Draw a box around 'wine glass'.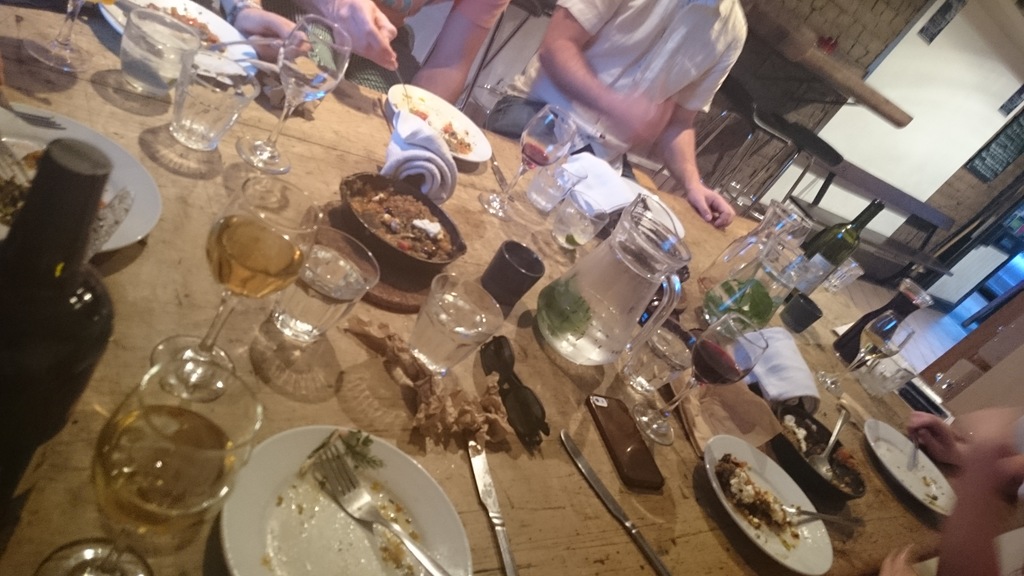
detection(154, 174, 322, 410).
